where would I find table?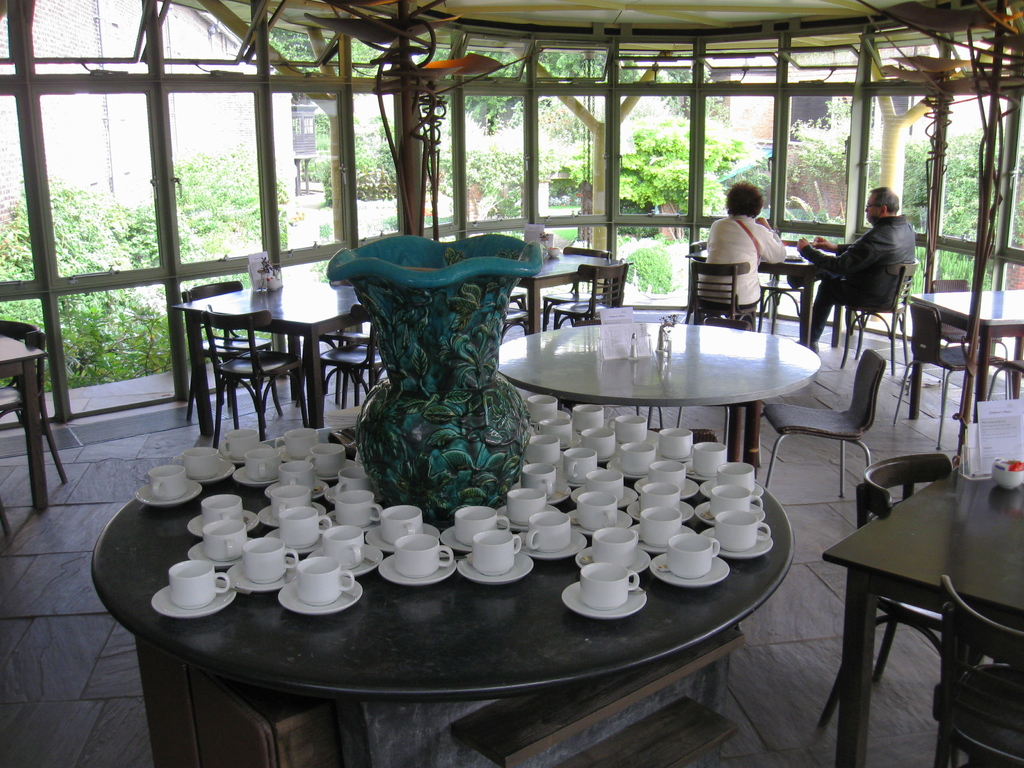
At BBox(511, 249, 634, 335).
